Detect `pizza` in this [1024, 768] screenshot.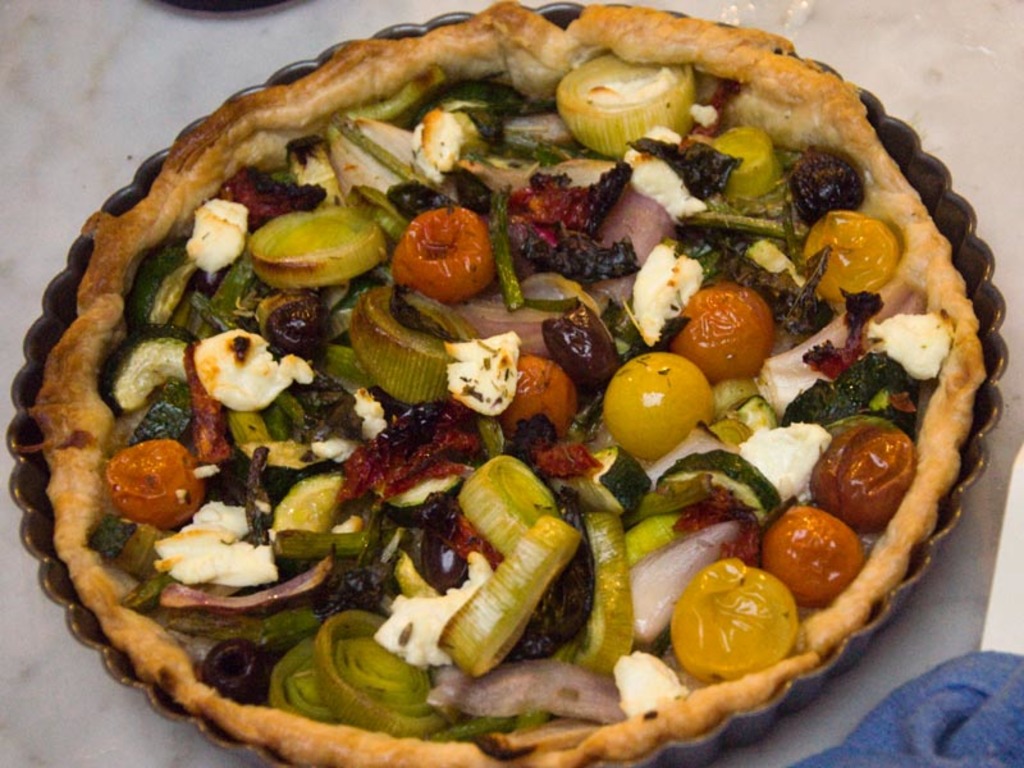
Detection: [67,51,922,767].
